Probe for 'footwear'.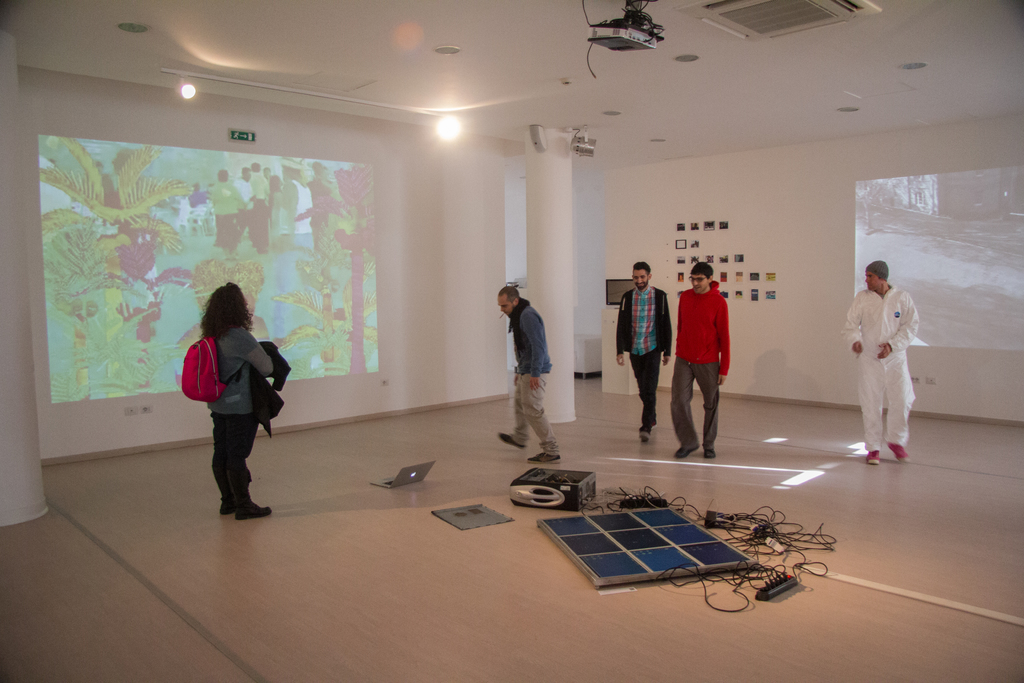
Probe result: 673/445/699/460.
